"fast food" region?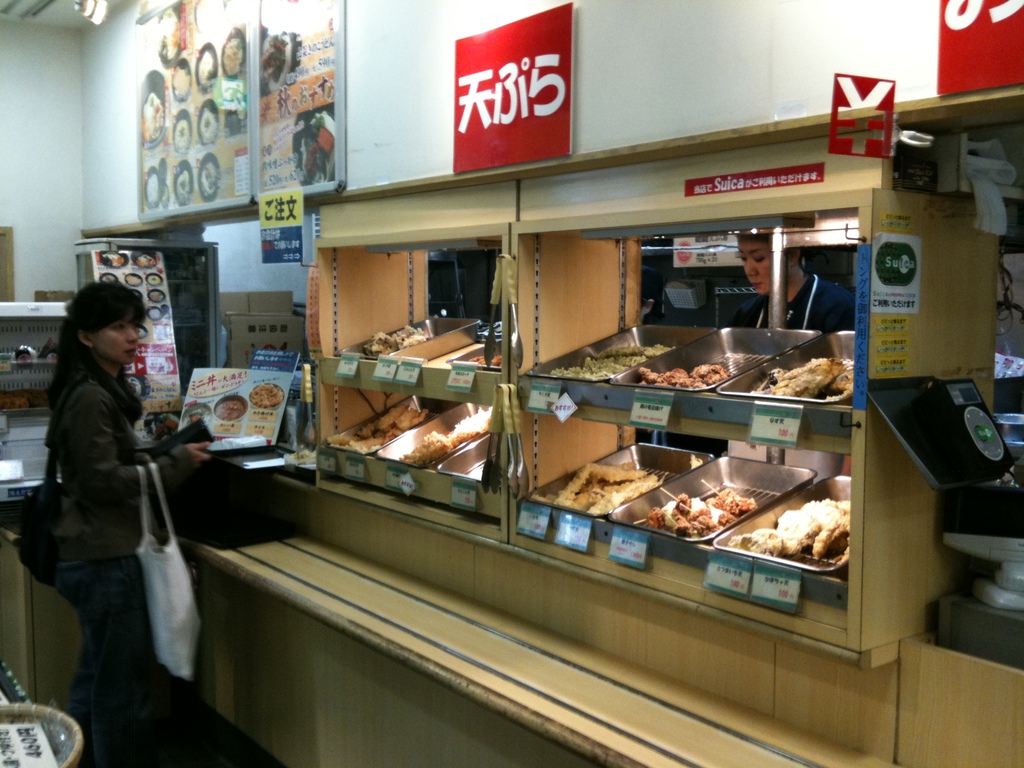
175,168,189,200
